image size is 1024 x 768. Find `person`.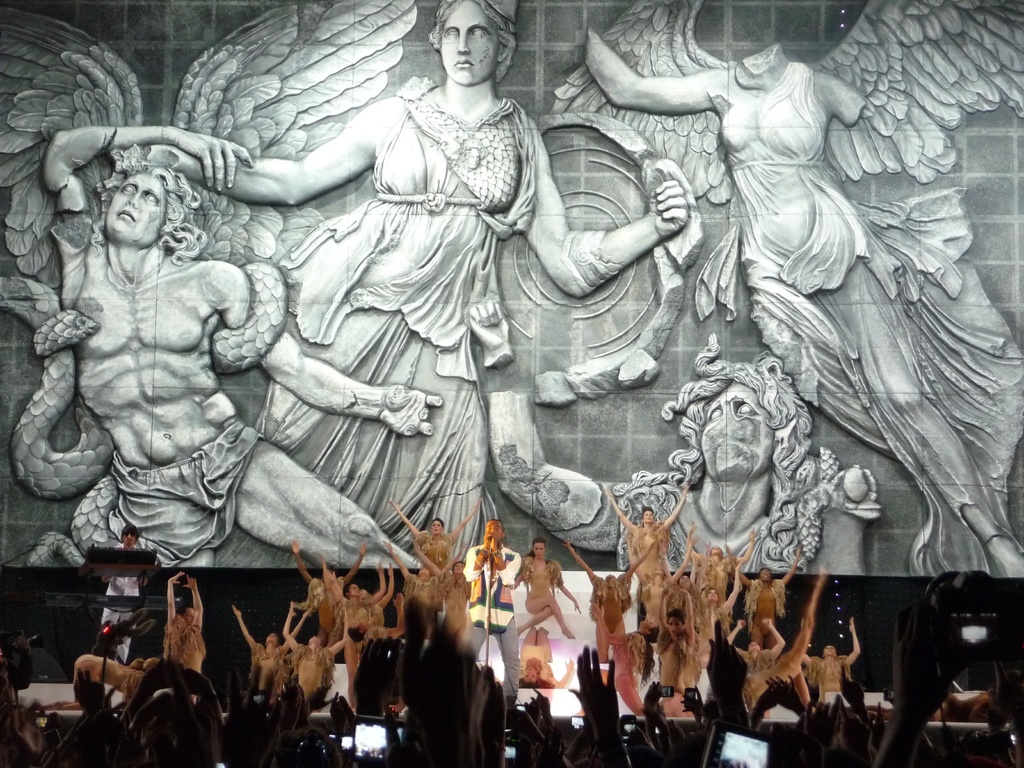
x1=522, y1=607, x2=583, y2=694.
